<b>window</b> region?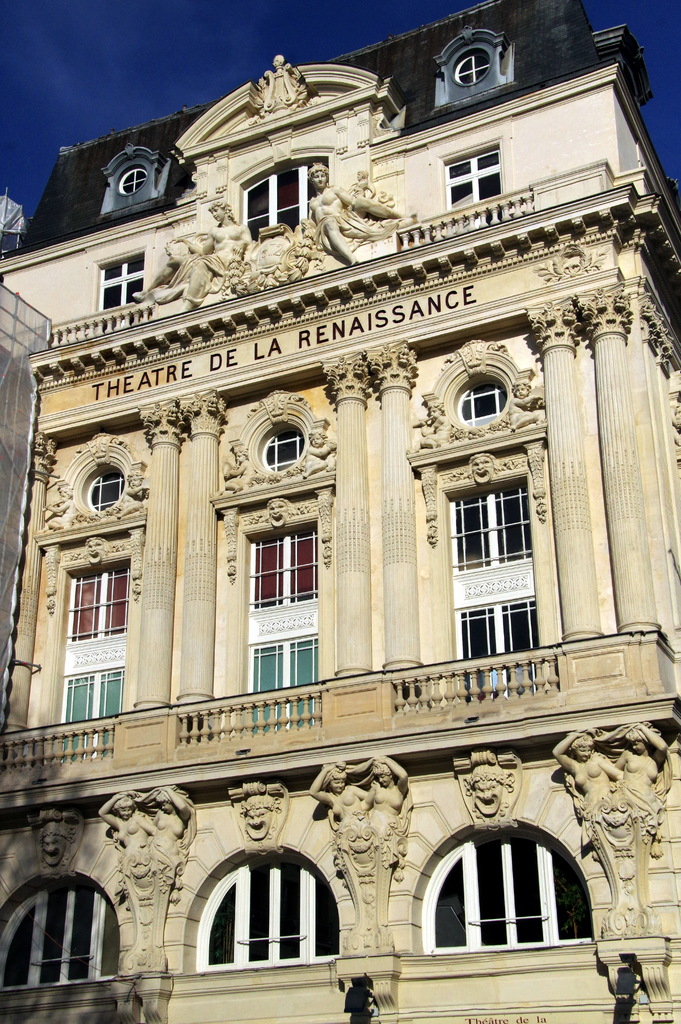
{"x1": 83, "y1": 243, "x2": 147, "y2": 309}
